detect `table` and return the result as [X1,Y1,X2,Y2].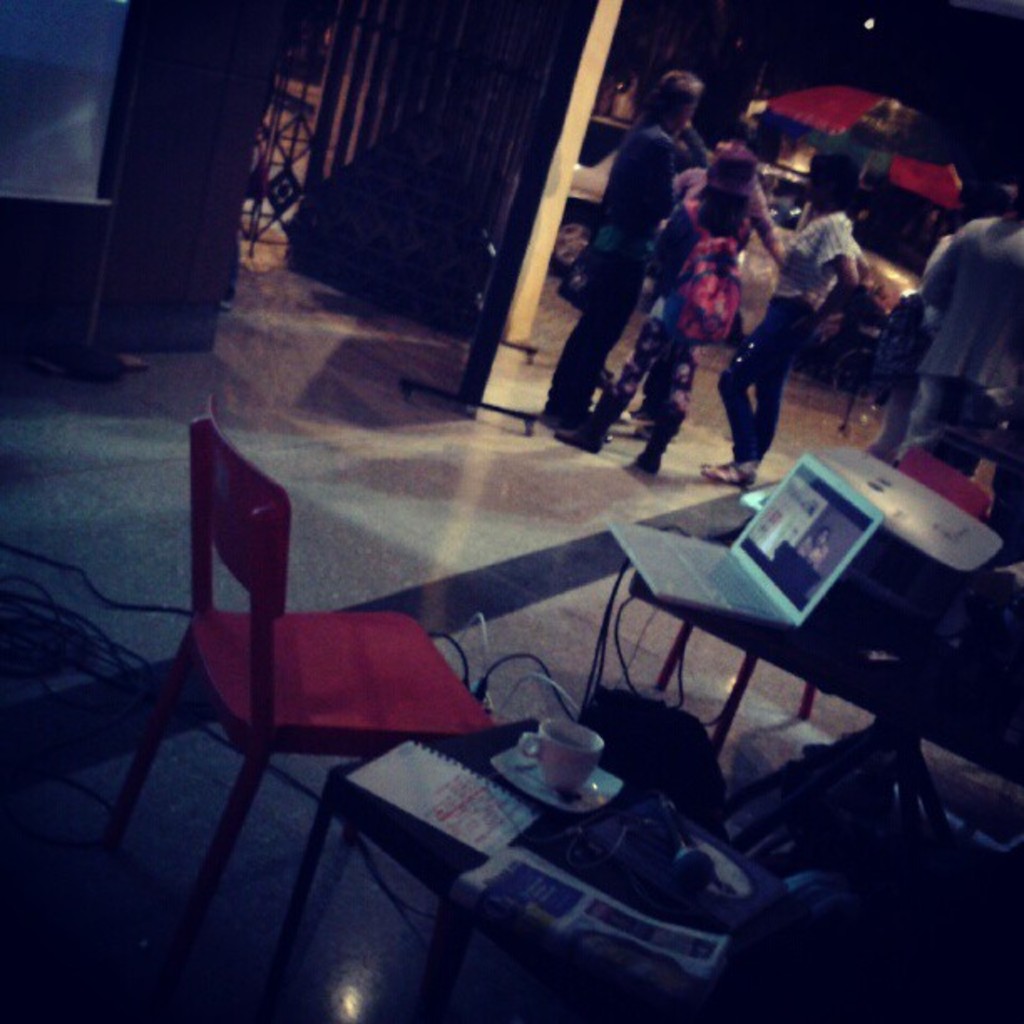
[264,721,800,1022].
